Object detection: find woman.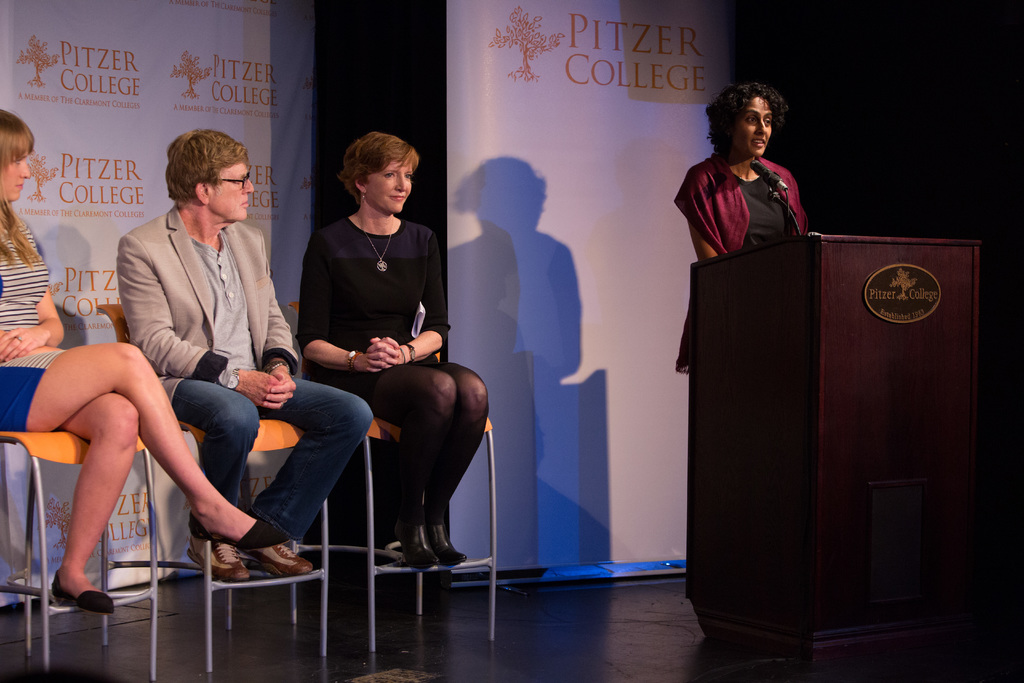
crop(0, 103, 287, 620).
